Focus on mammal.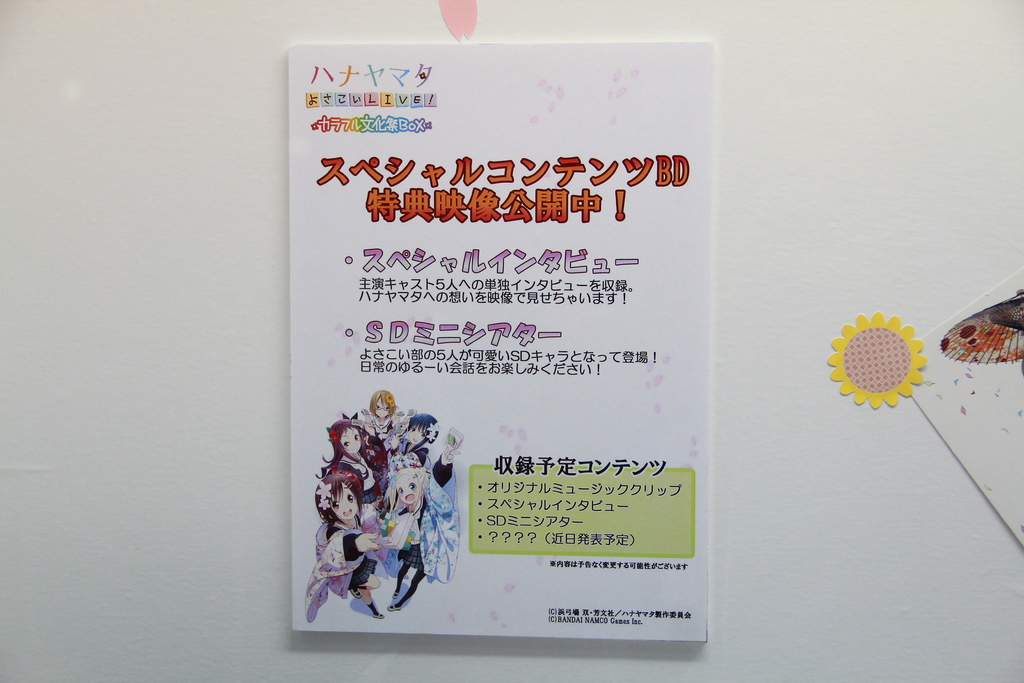
Focused at 364,390,406,449.
